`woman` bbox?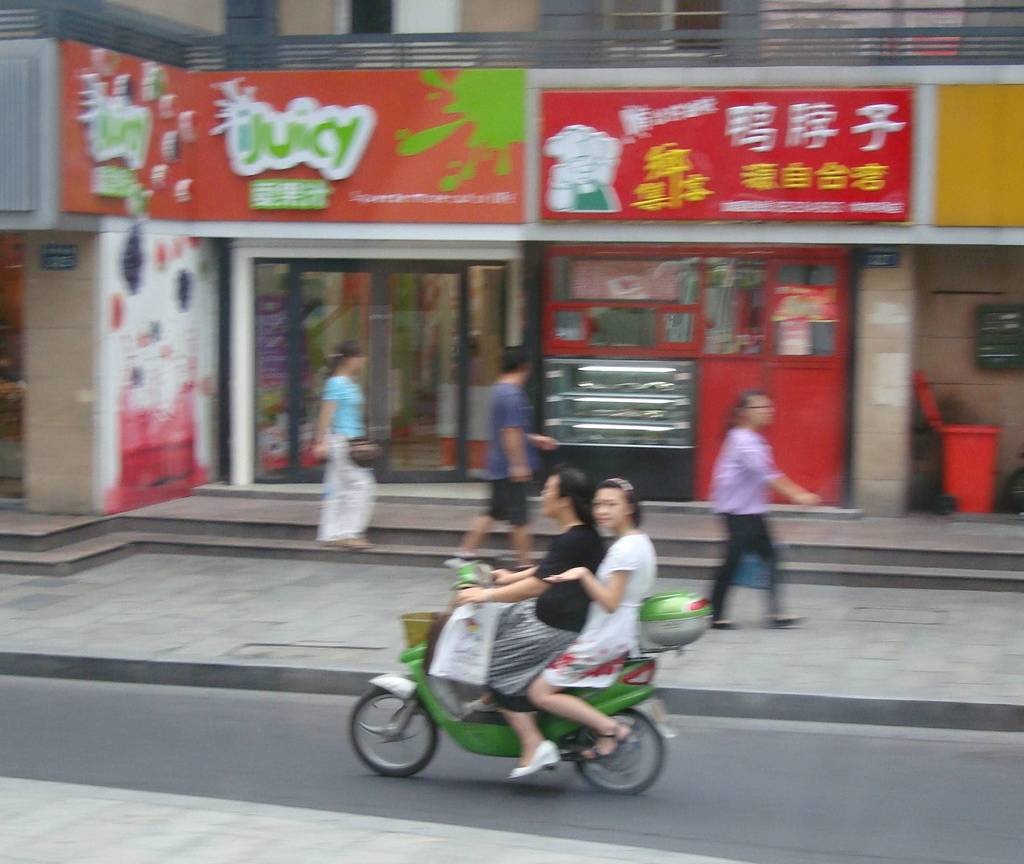
box(456, 471, 608, 779)
